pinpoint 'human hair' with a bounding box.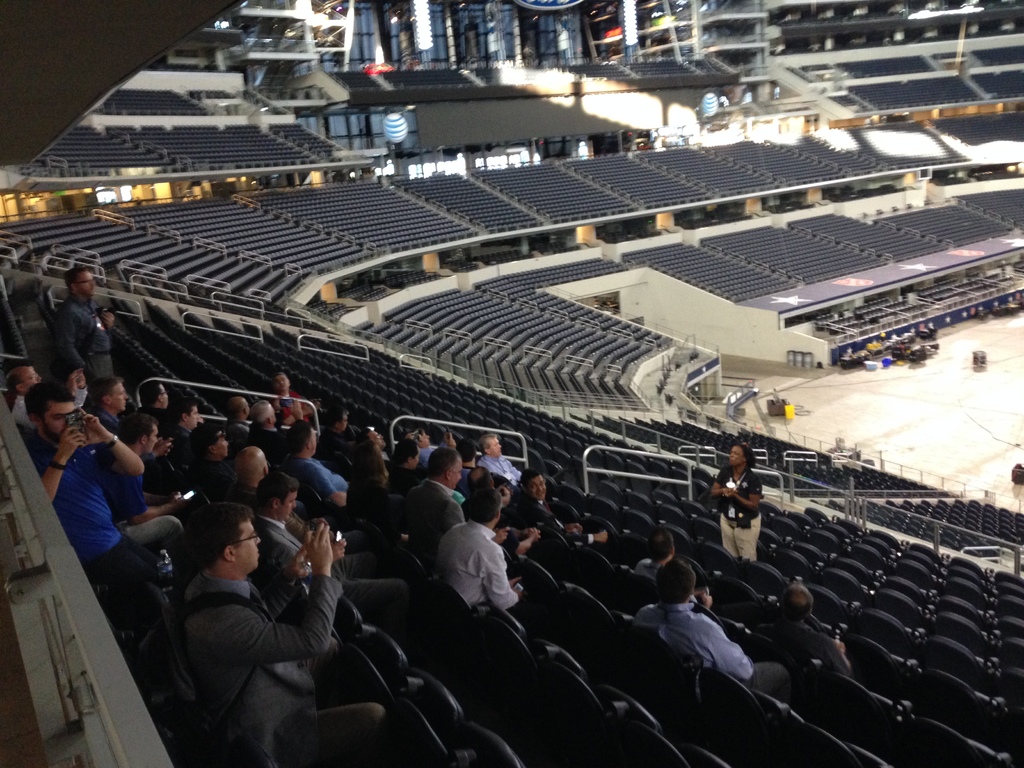
87, 376, 124, 410.
